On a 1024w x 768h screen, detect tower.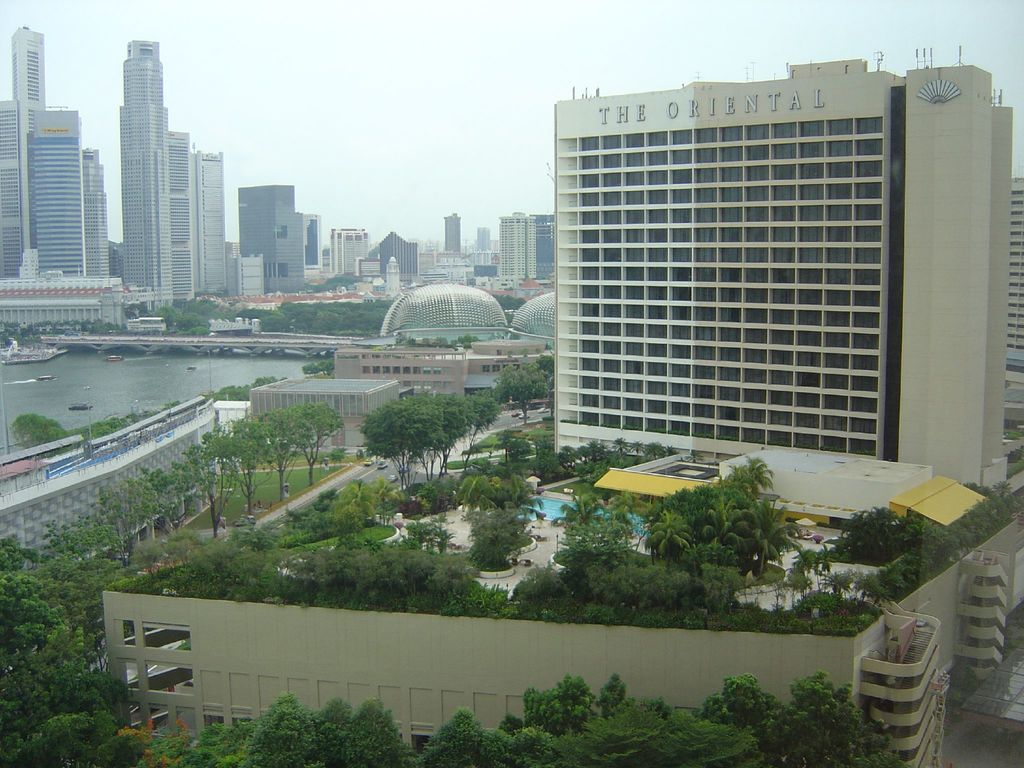
124/48/172/303.
